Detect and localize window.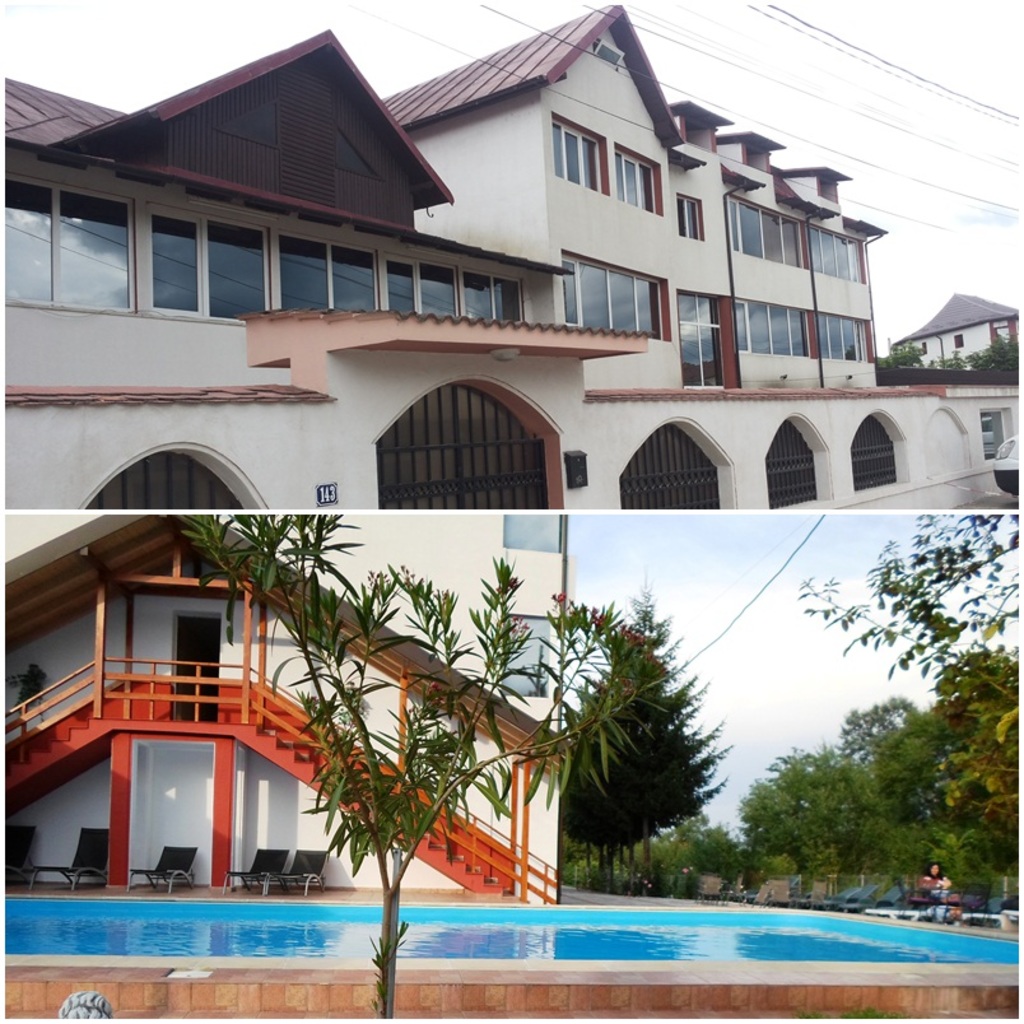
Localized at bbox=[605, 141, 660, 217].
